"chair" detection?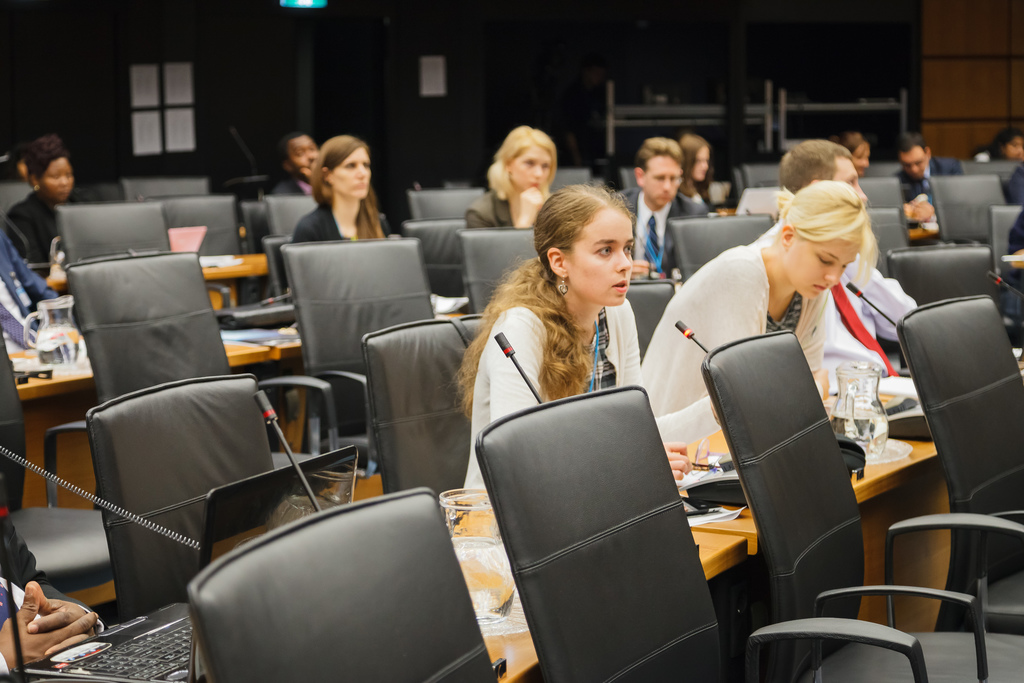
883, 248, 1013, 335
